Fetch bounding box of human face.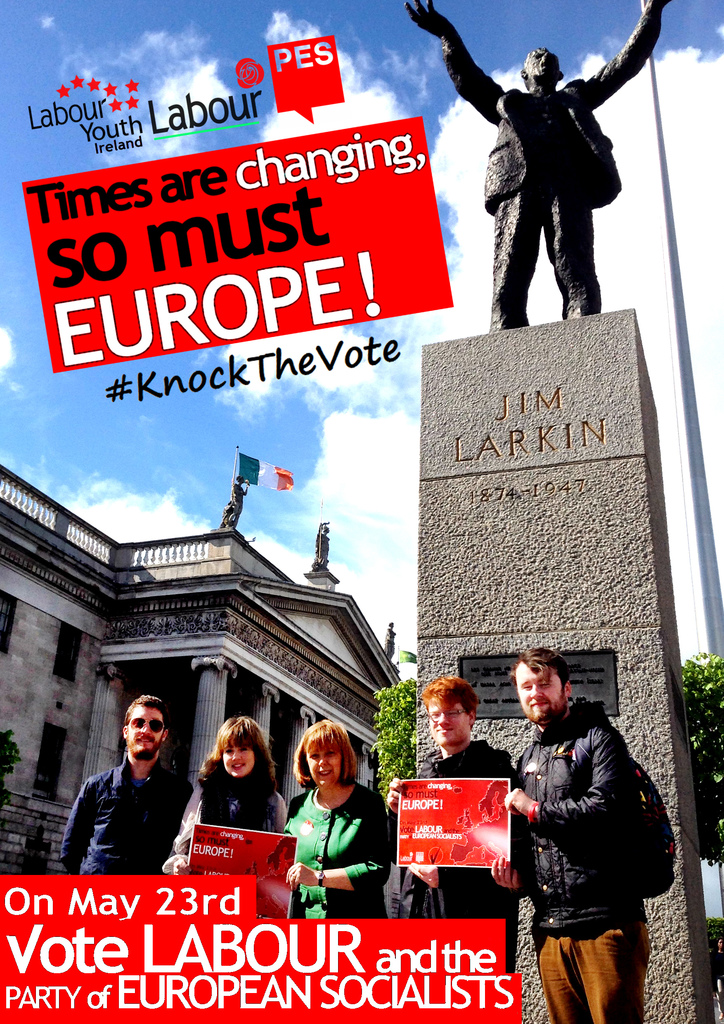
Bbox: x1=519 y1=49 x2=561 y2=86.
